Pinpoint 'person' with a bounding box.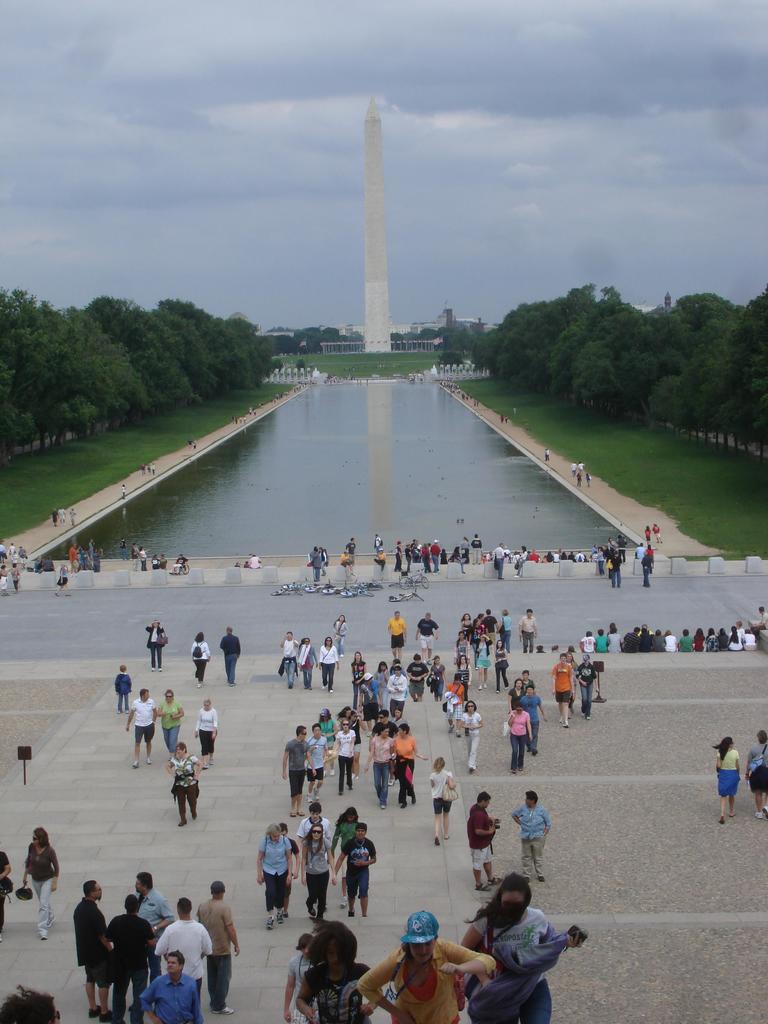
(291, 923, 385, 1020).
